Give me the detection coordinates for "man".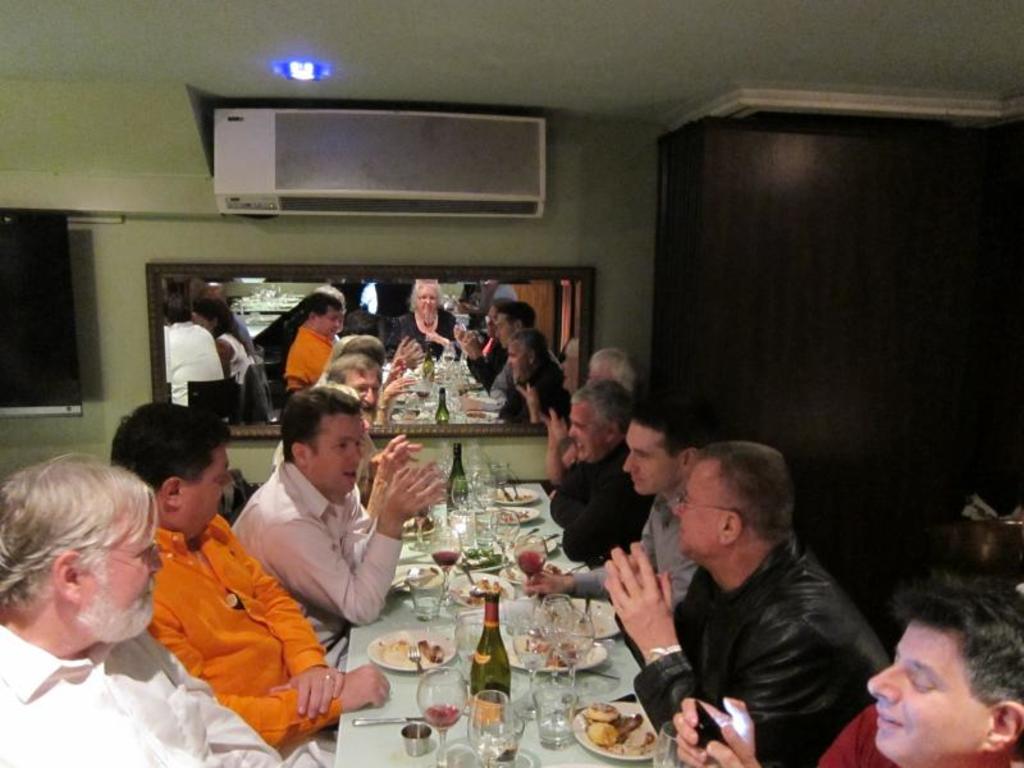
(x1=232, y1=380, x2=449, y2=671).
